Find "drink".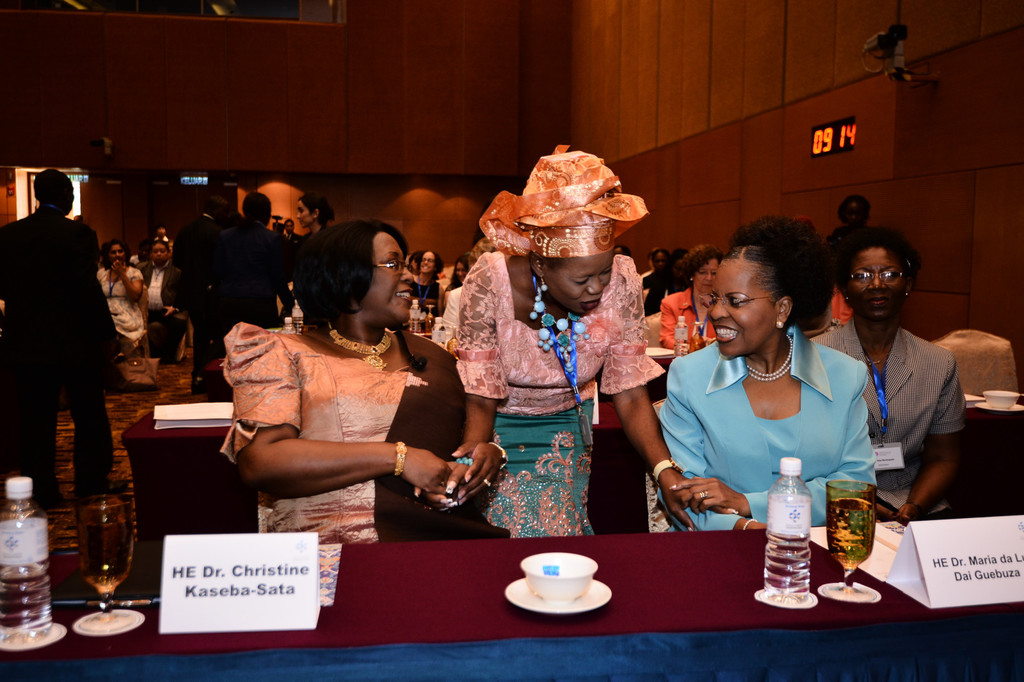
[766, 497, 815, 605].
